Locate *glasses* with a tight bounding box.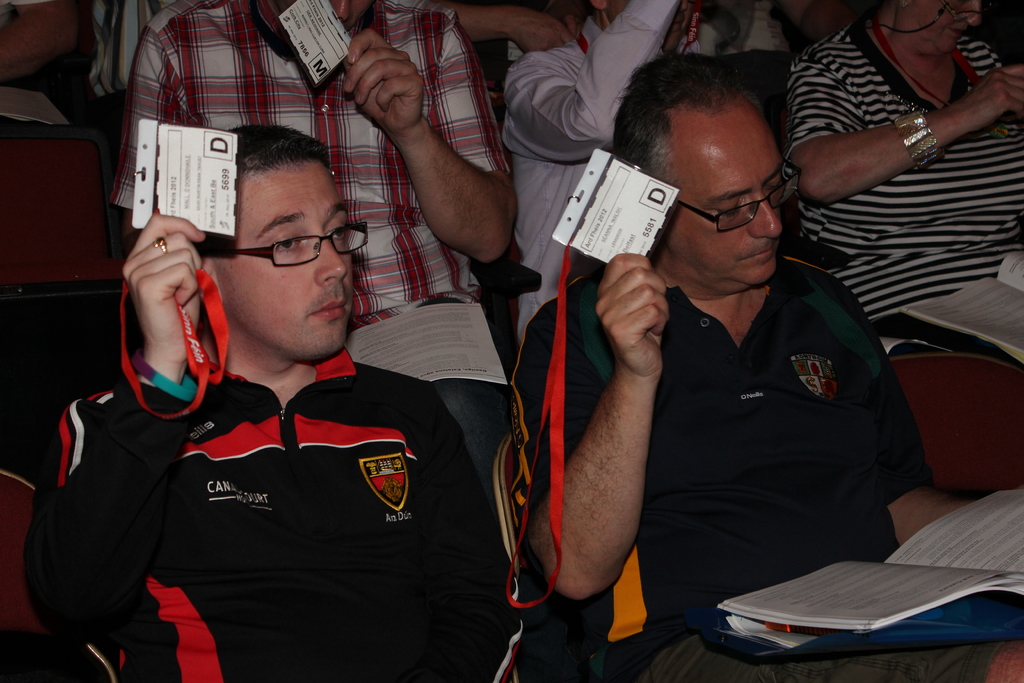
region(657, 158, 806, 235).
